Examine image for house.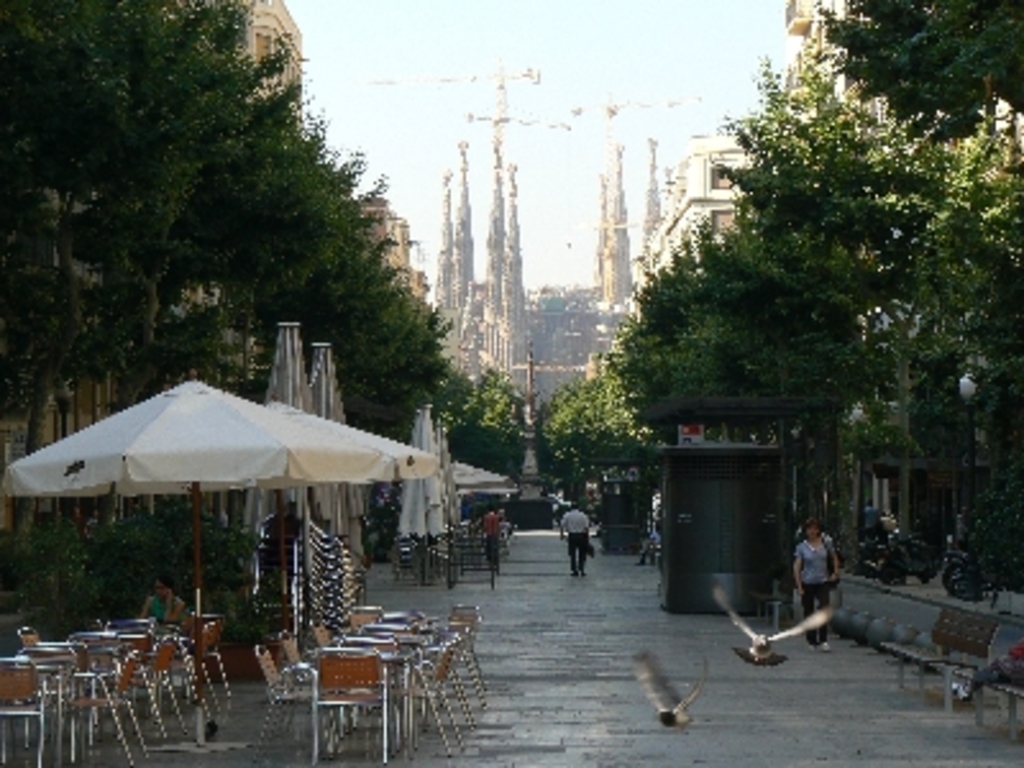
Examination result: [x1=643, y1=0, x2=998, y2=458].
